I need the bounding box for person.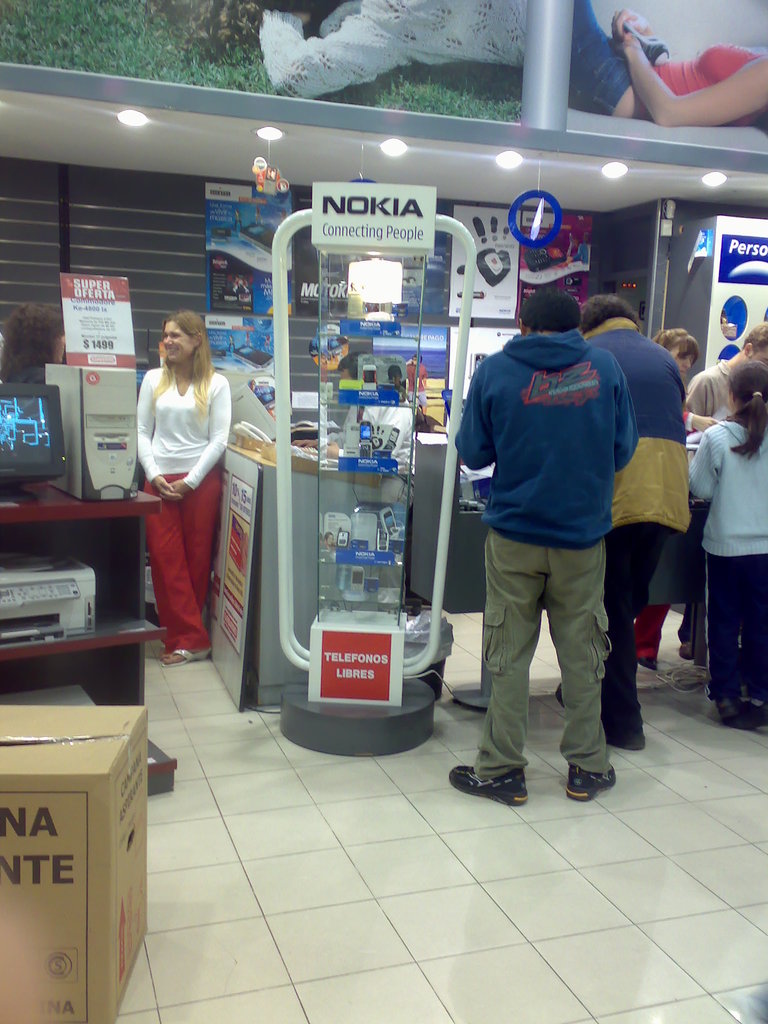
Here it is: 131/299/240/653.
